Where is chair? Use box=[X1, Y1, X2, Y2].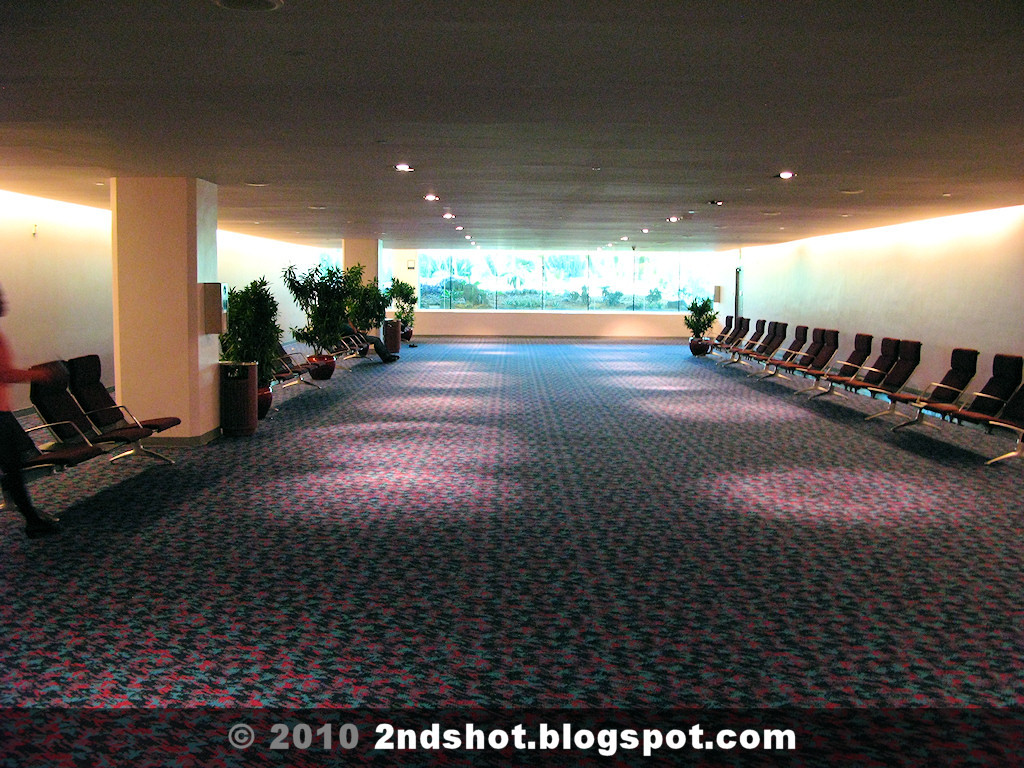
box=[731, 315, 755, 356].
